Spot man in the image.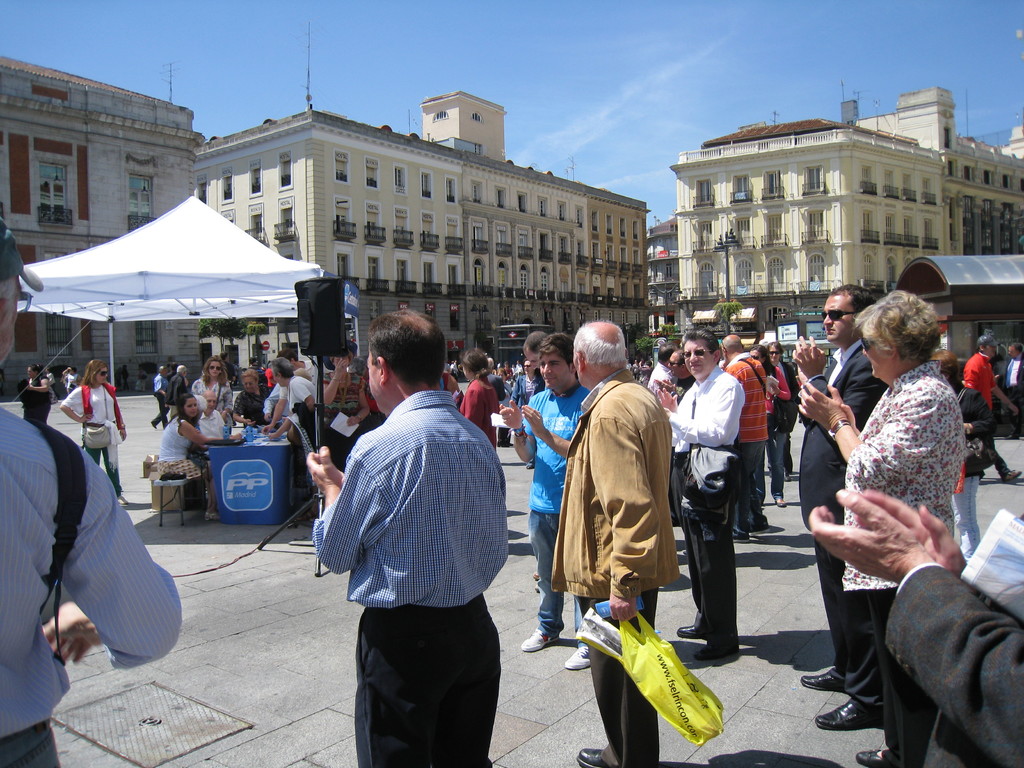
man found at pyautogui.locateOnScreen(963, 333, 1023, 492).
